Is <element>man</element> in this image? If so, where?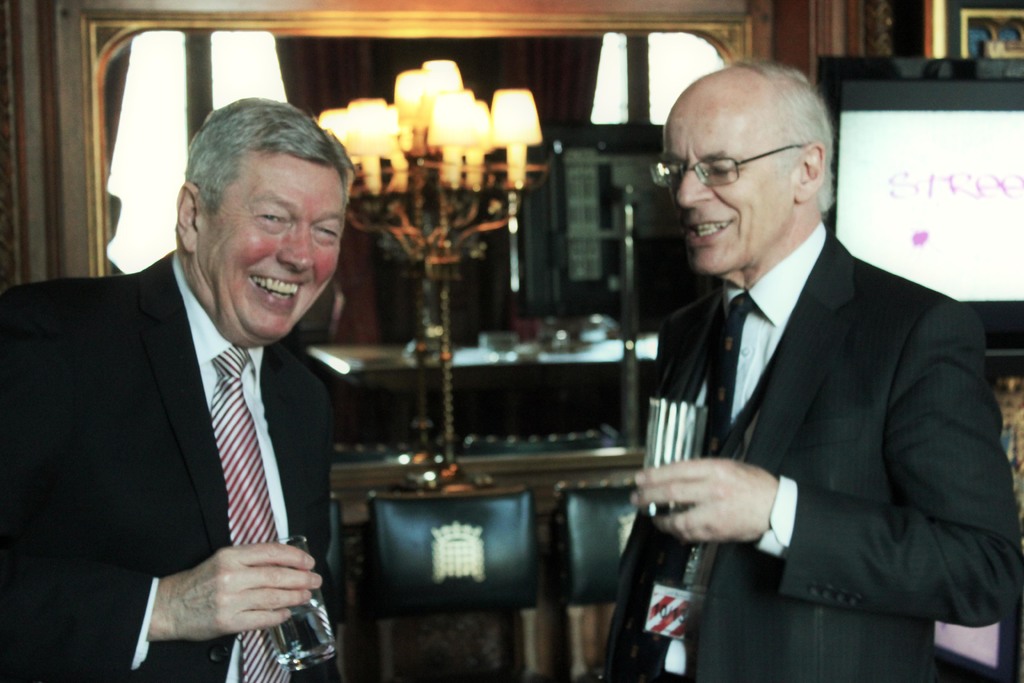
Yes, at pyautogui.locateOnScreen(0, 101, 360, 682).
